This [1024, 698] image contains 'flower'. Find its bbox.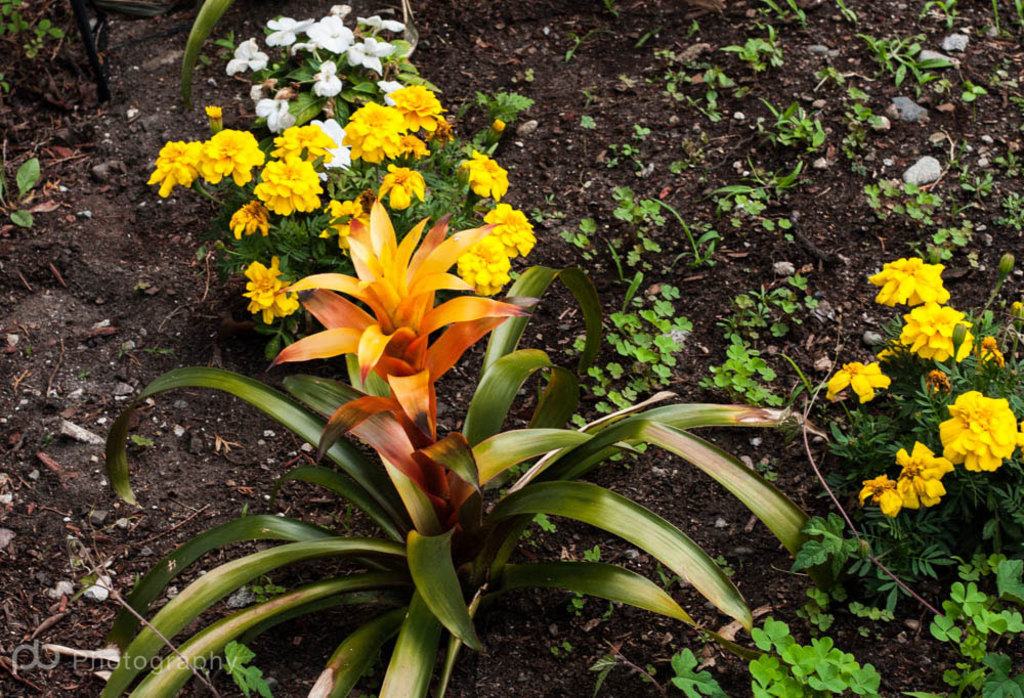
(left=859, top=472, right=905, bottom=521).
